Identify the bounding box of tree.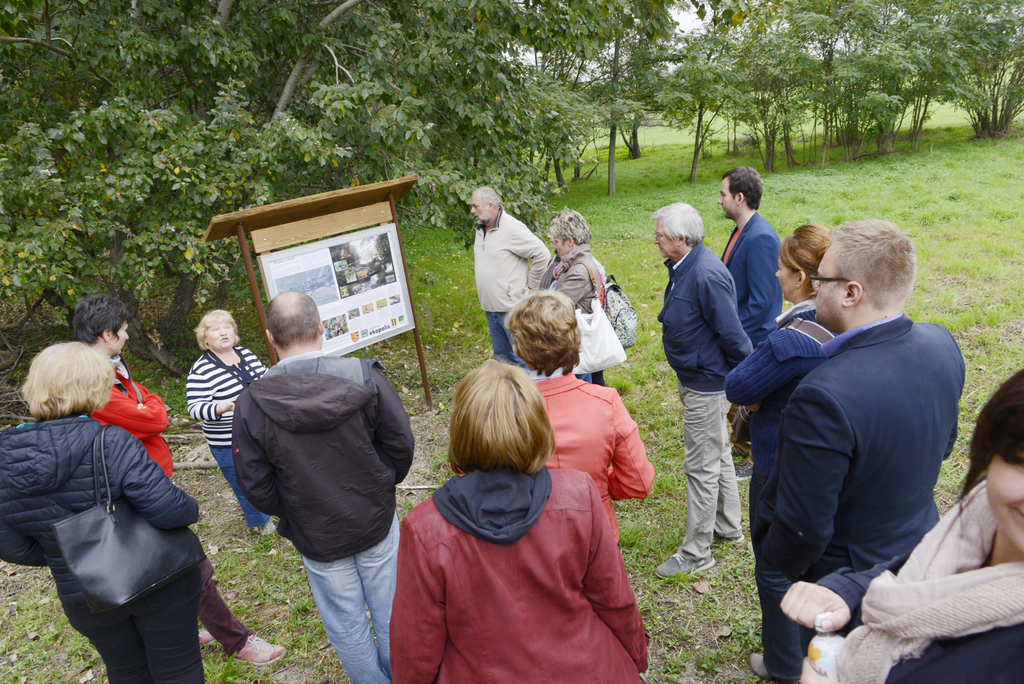
[left=660, top=0, right=774, bottom=174].
